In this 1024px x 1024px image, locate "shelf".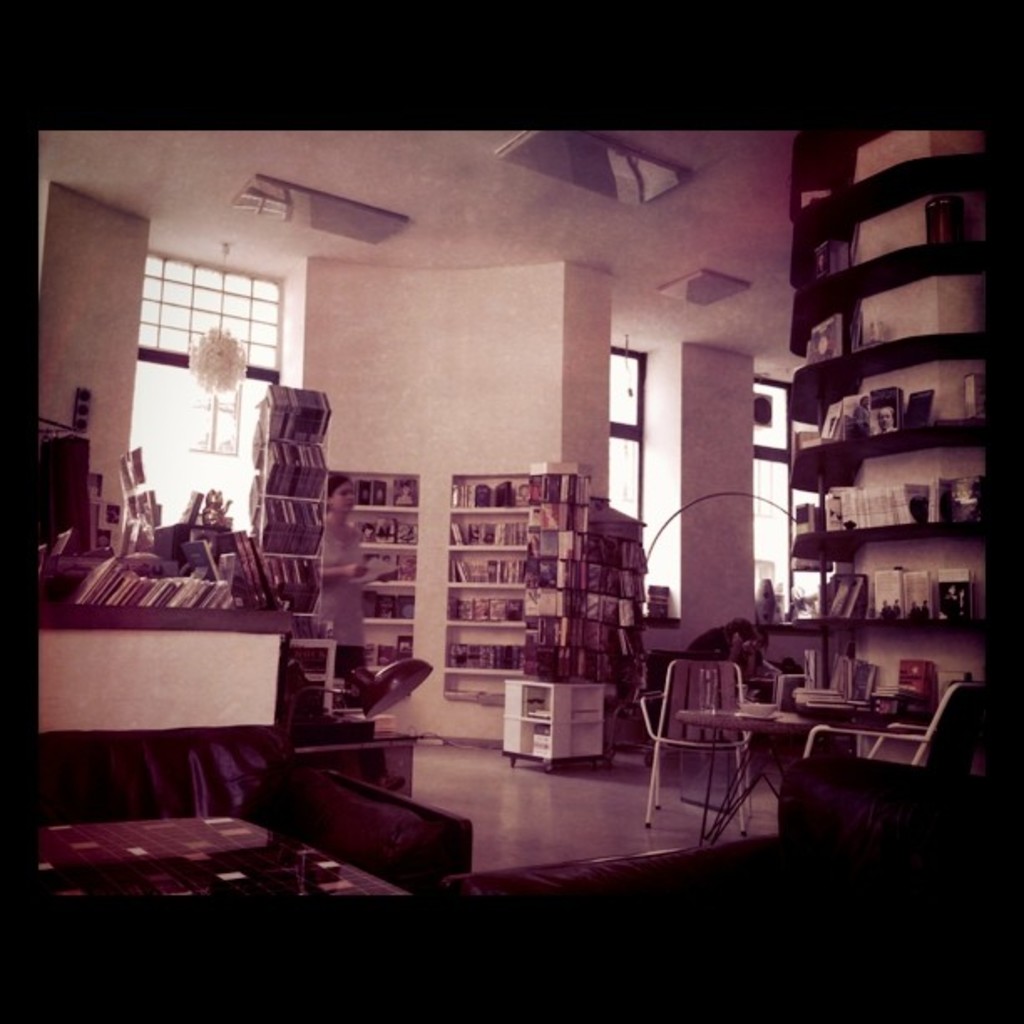
Bounding box: [x1=785, y1=626, x2=991, y2=718].
